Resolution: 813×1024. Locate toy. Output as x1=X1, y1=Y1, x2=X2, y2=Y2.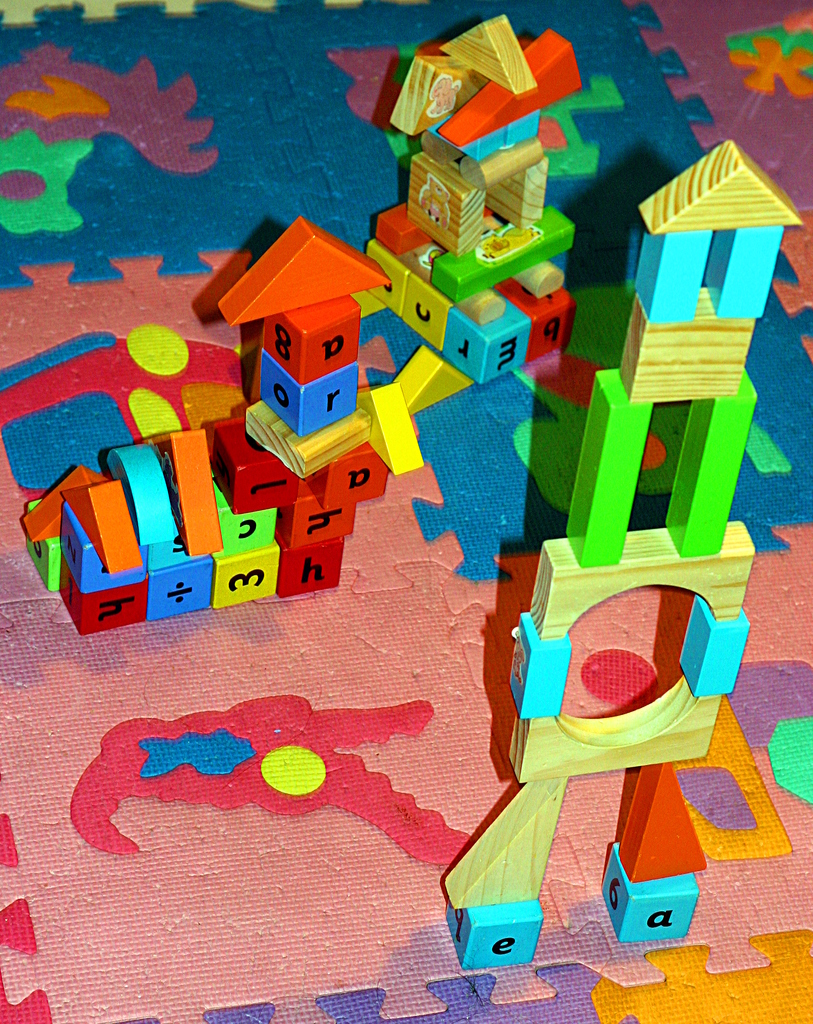
x1=441, y1=141, x2=807, y2=963.
